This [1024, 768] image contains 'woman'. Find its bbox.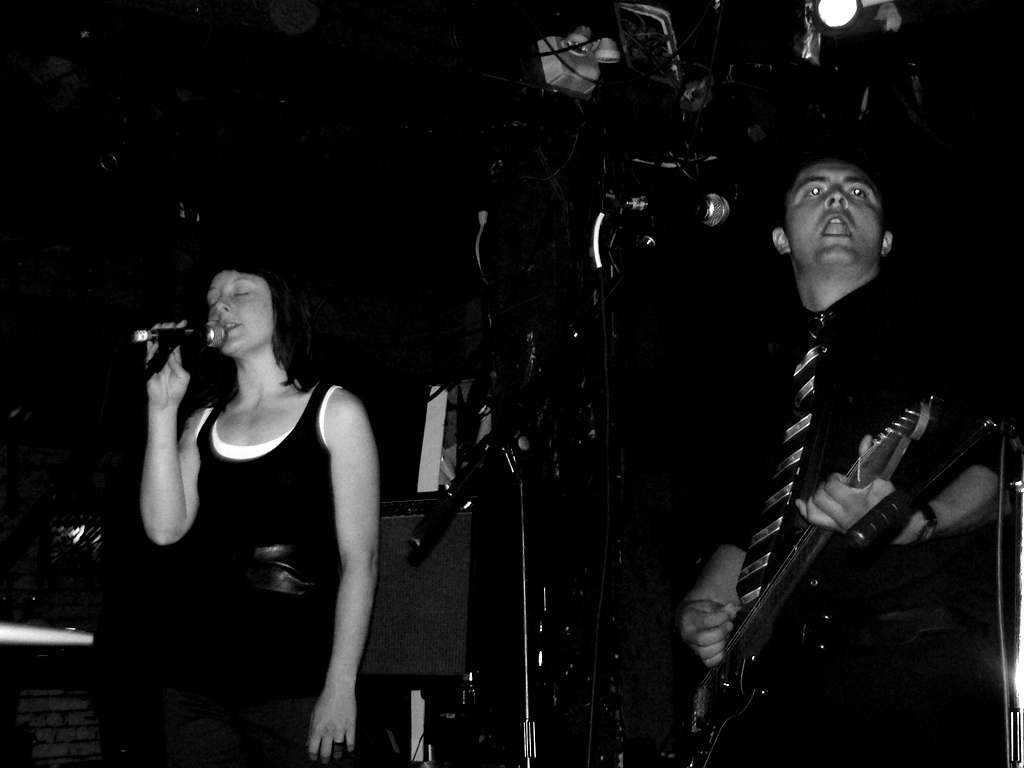
region(100, 260, 392, 766).
